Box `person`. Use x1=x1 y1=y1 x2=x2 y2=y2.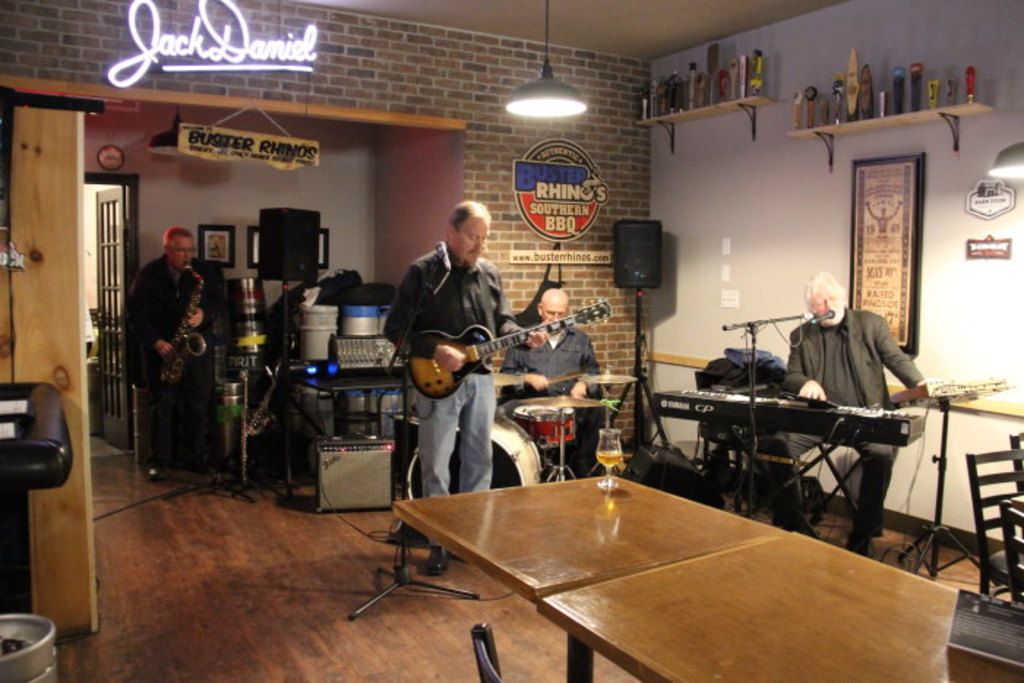
x1=503 y1=284 x2=601 y2=474.
